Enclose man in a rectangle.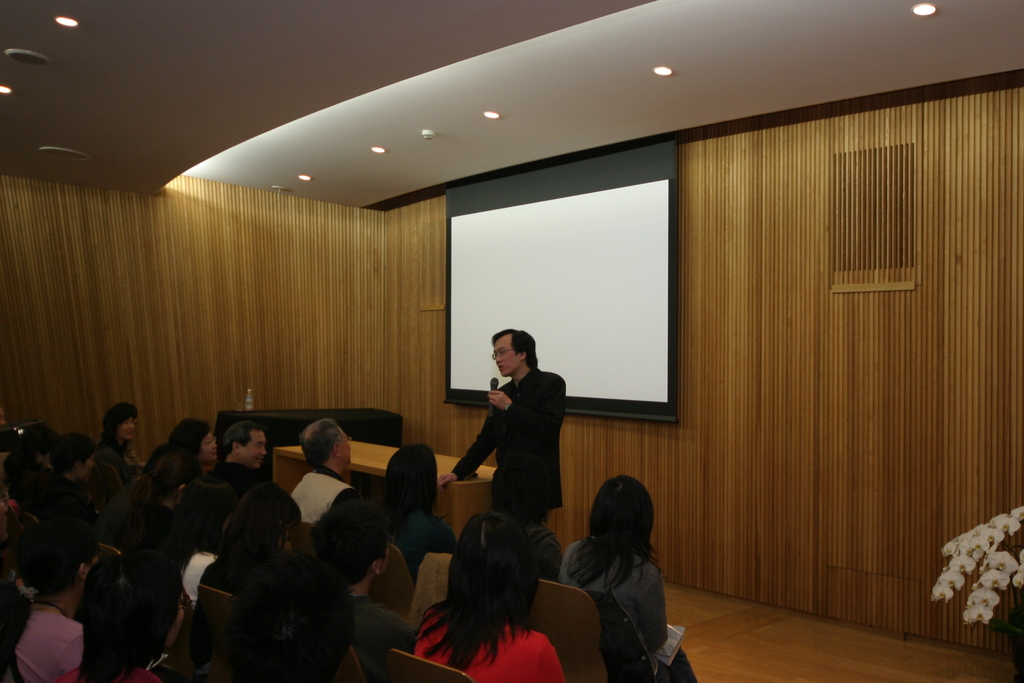
Rect(51, 434, 97, 499).
